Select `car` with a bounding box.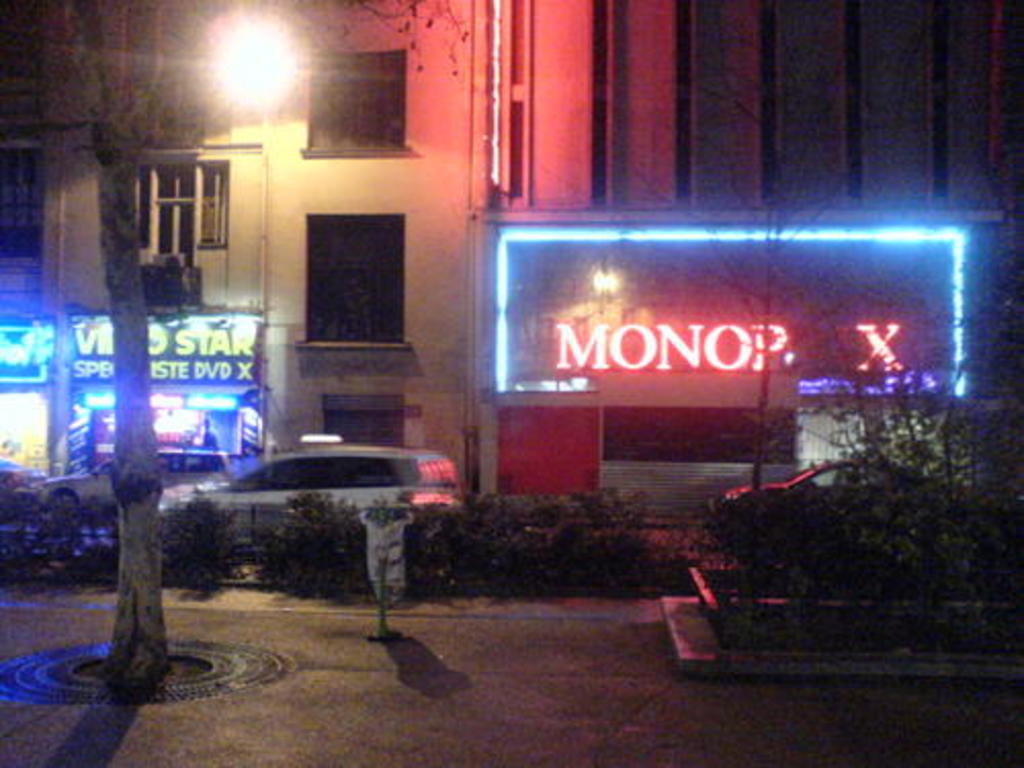
pyautogui.locateOnScreen(168, 446, 471, 575).
